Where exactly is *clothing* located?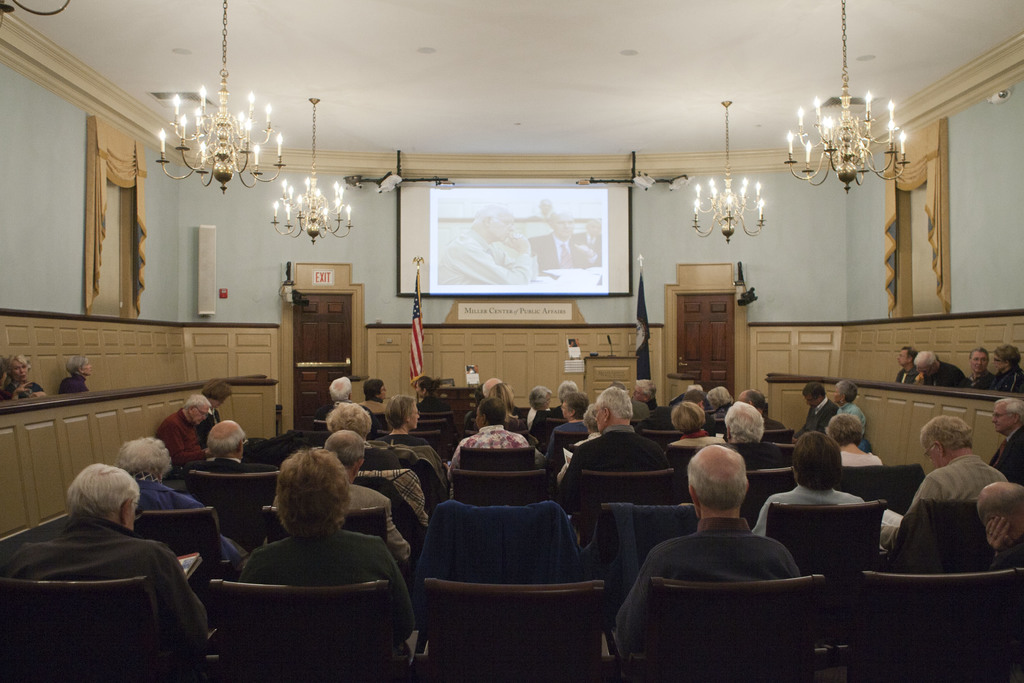
Its bounding box is (241, 522, 414, 650).
